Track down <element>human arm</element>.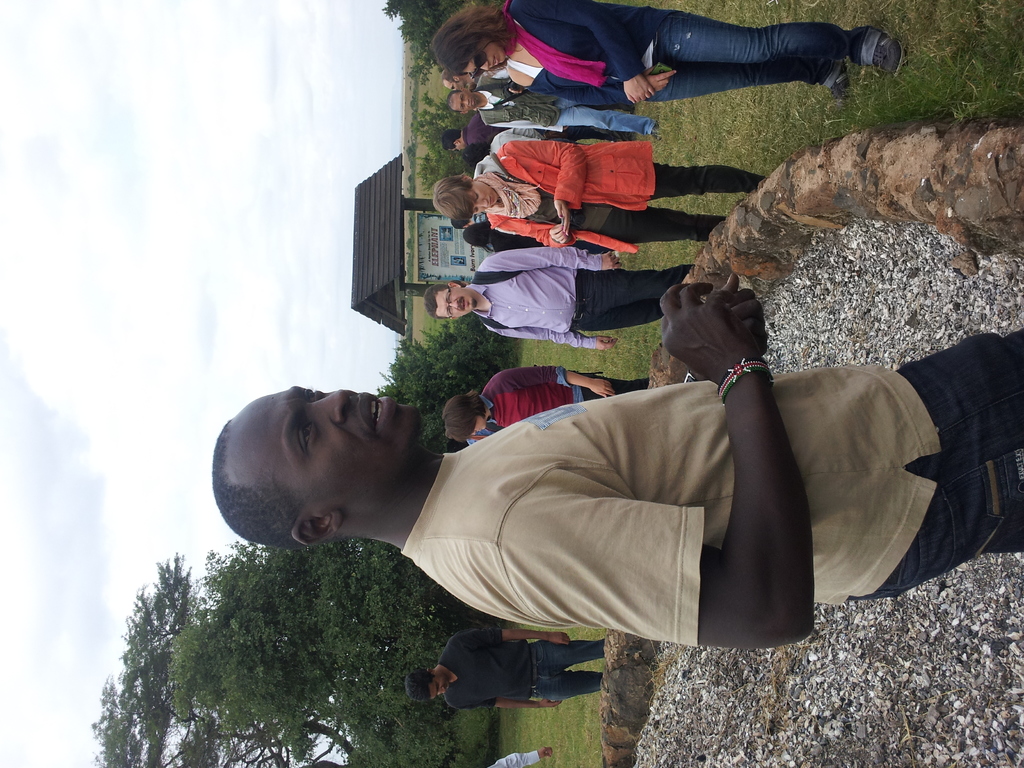
Tracked to [488, 745, 556, 767].
